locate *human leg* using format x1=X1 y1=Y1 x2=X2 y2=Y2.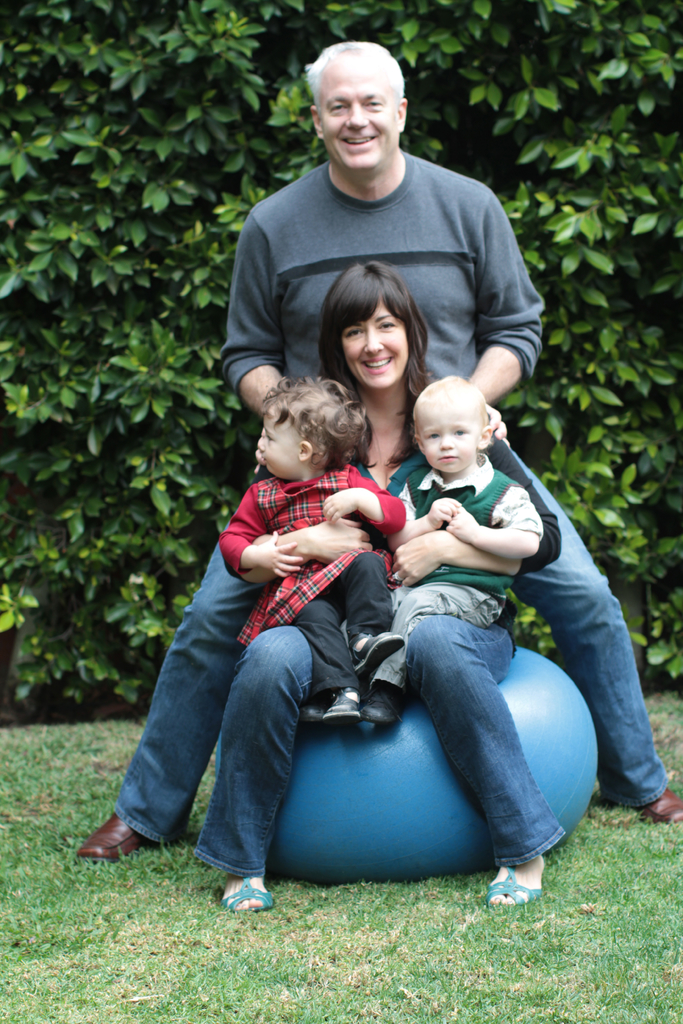
x1=338 y1=547 x2=406 y2=705.
